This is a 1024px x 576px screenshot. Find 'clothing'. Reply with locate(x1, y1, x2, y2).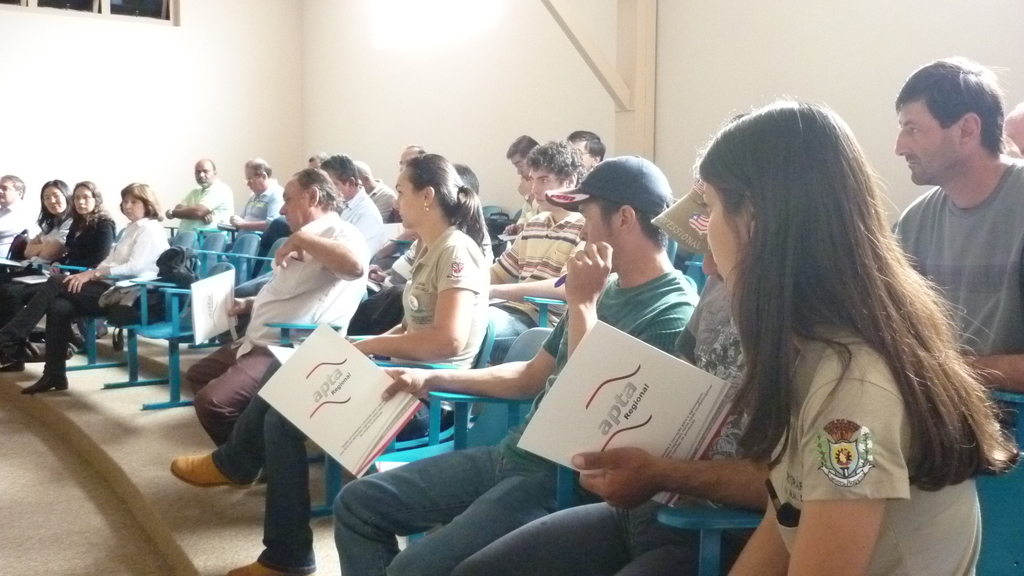
locate(339, 267, 724, 575).
